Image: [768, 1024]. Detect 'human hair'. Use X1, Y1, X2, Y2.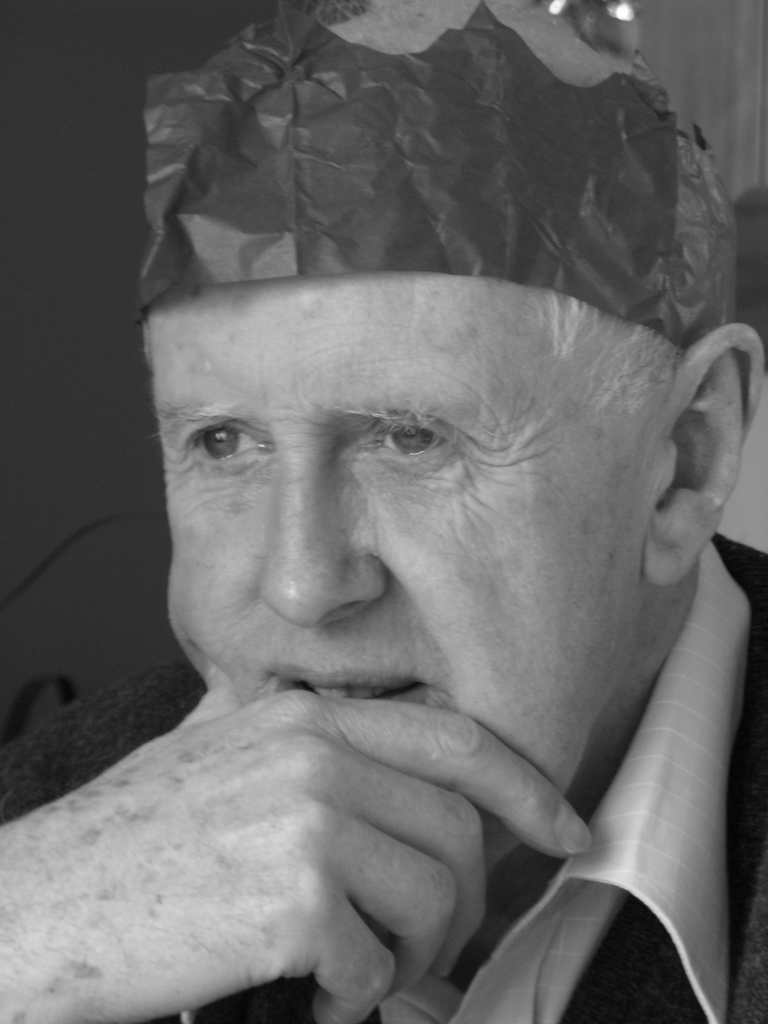
545, 286, 697, 432.
